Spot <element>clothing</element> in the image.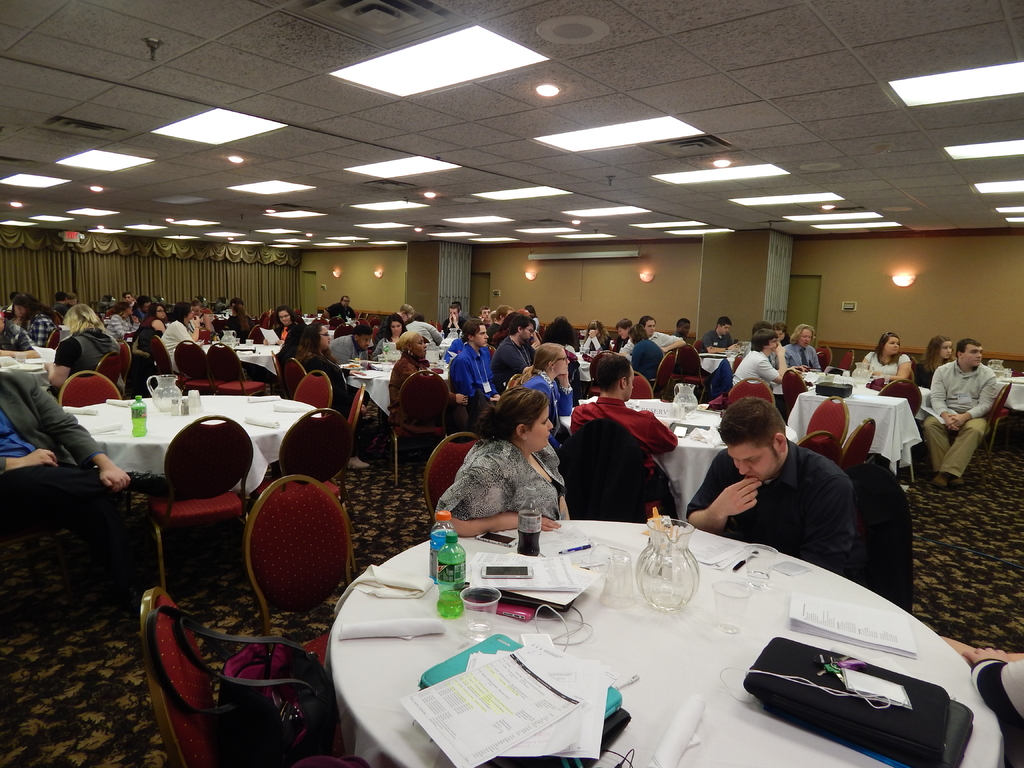
<element>clothing</element> found at x1=159, y1=314, x2=191, y2=368.
